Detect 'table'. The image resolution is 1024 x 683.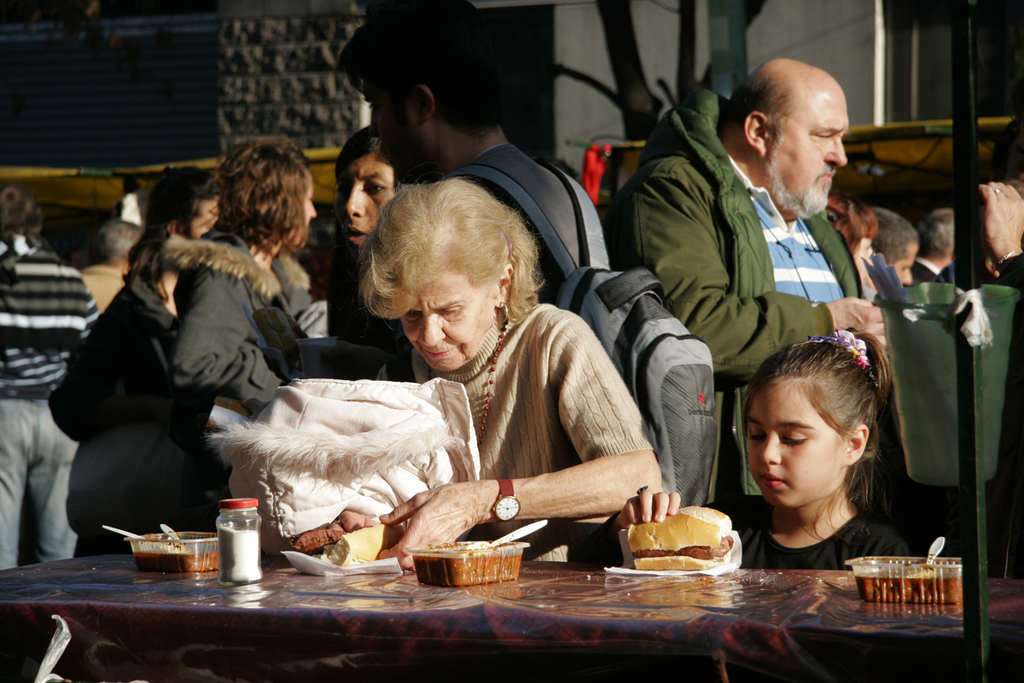
[0,534,1023,682].
